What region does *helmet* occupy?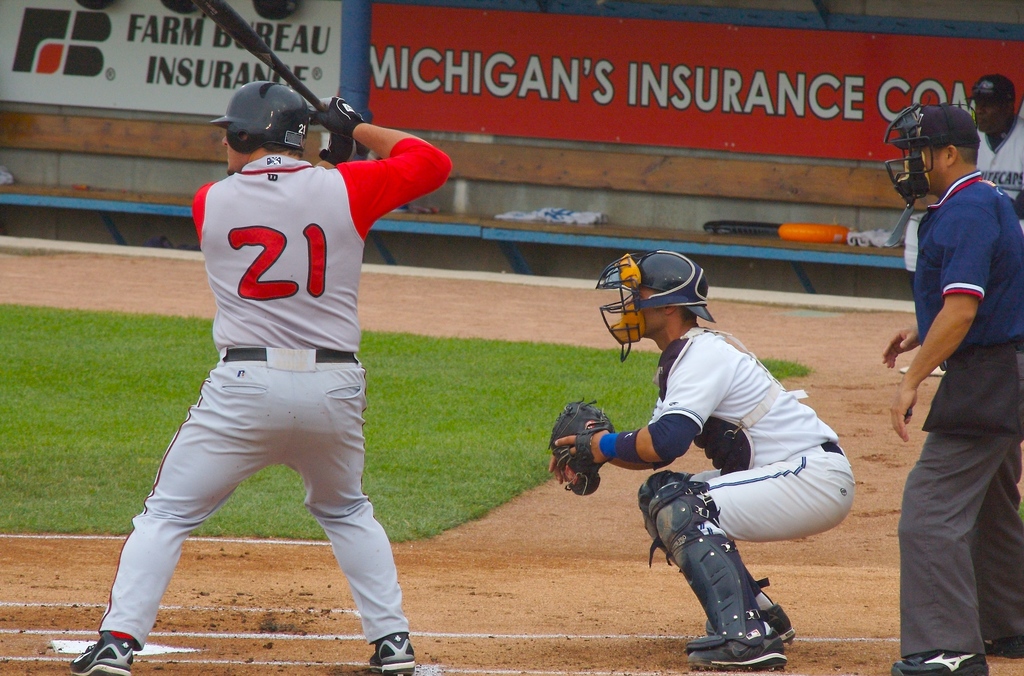
select_region(880, 106, 982, 220).
